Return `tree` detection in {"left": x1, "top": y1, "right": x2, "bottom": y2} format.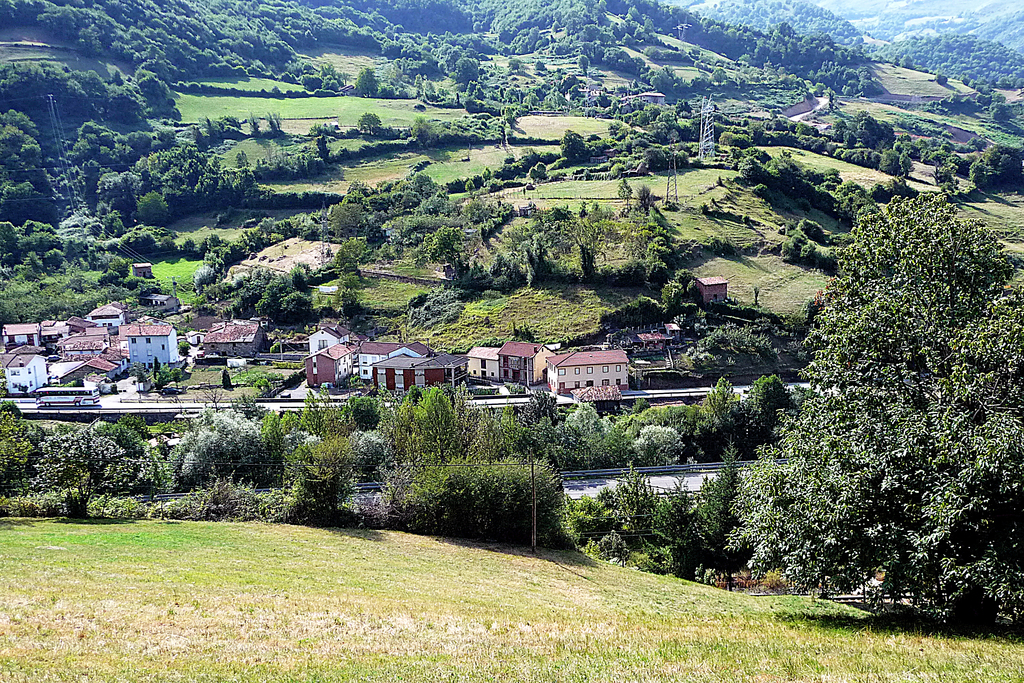
{"left": 410, "top": 114, "right": 441, "bottom": 149}.
